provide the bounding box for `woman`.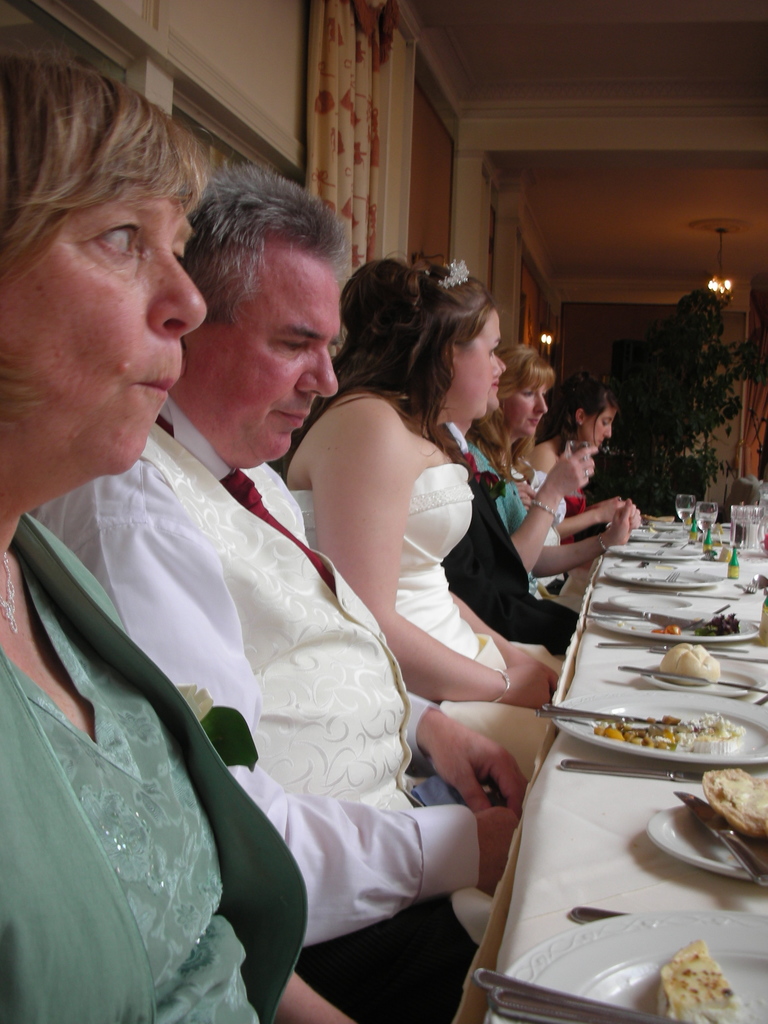
270,250,563,899.
